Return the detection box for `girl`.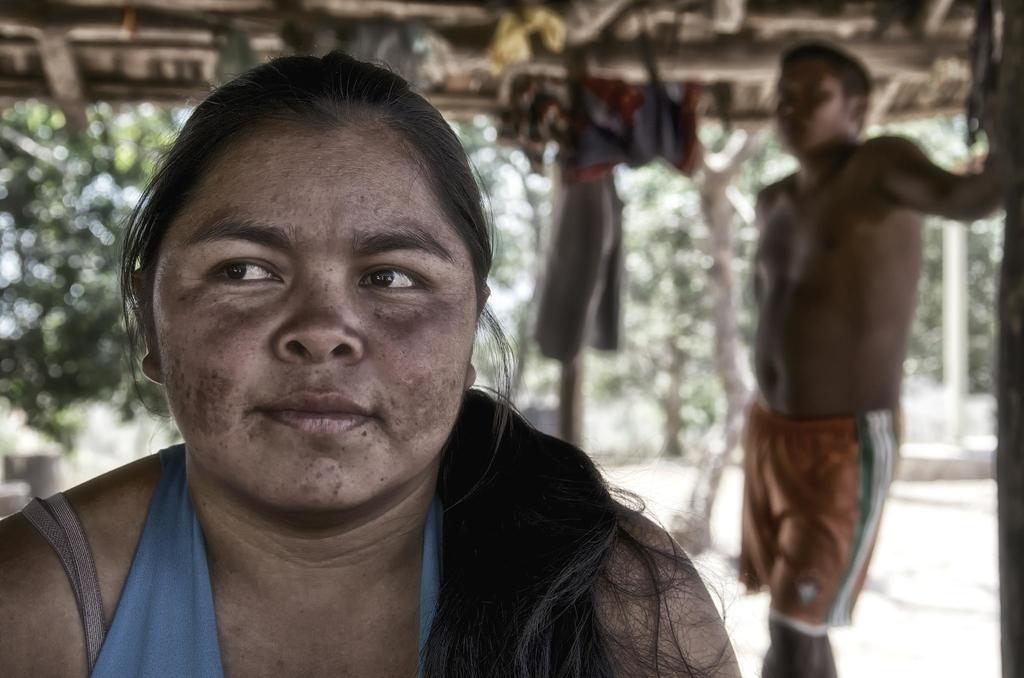
box(0, 45, 741, 677).
